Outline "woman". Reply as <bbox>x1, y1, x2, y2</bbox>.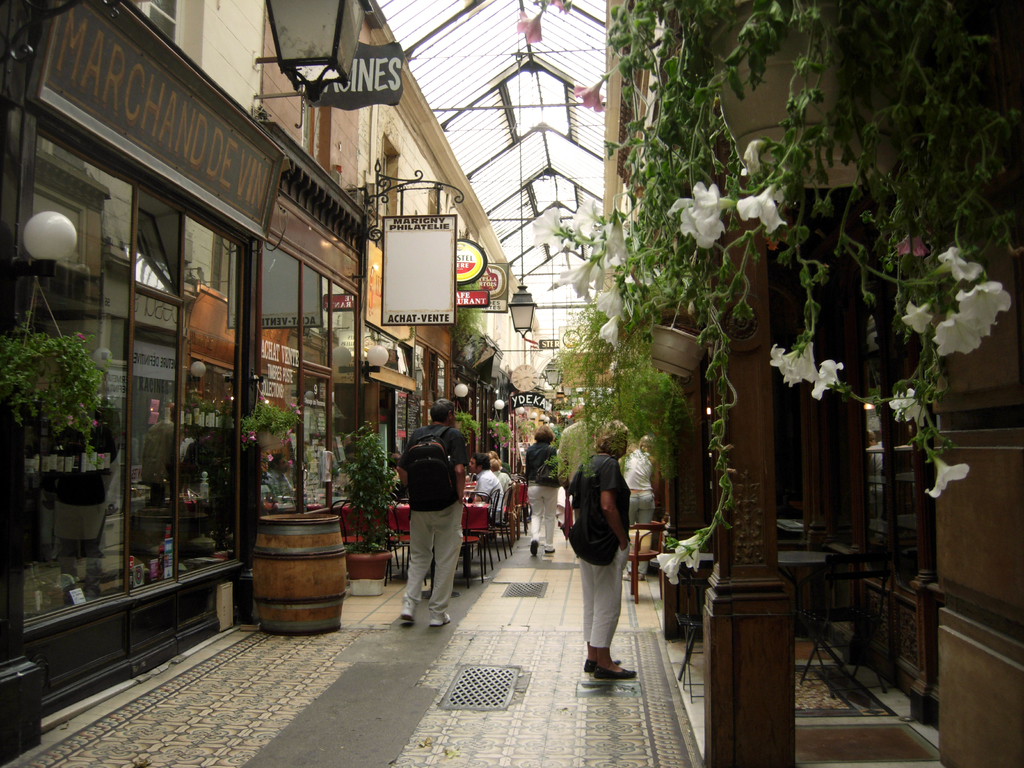
<bbox>521, 420, 556, 561</bbox>.
